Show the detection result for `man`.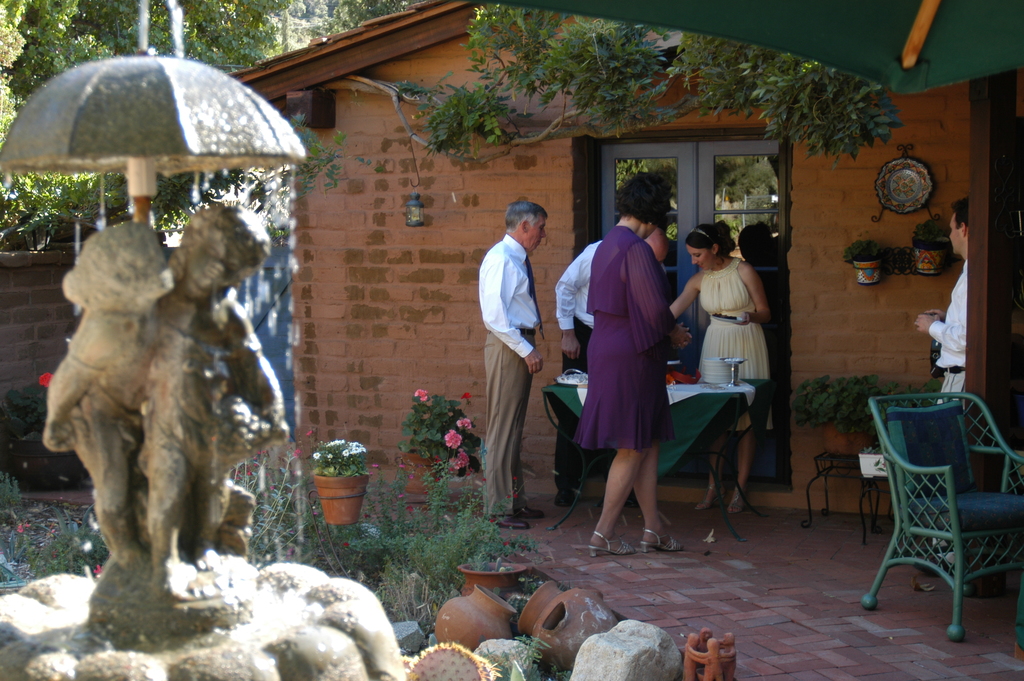
left=469, top=190, right=547, bottom=543.
